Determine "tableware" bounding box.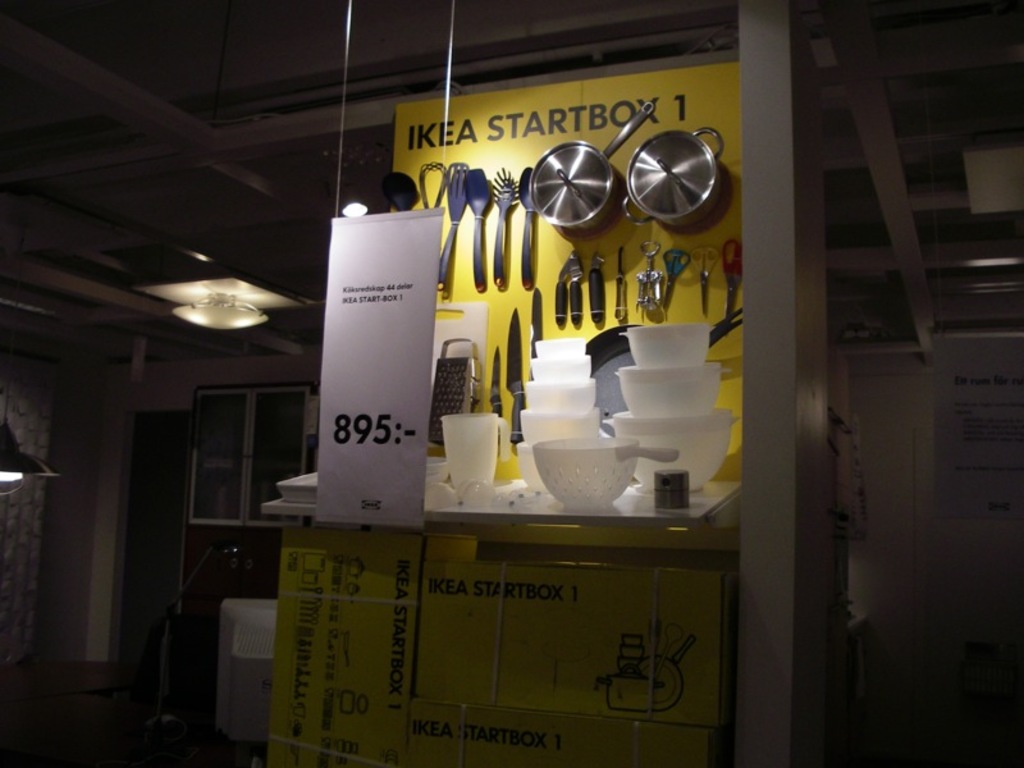
Determined: Rect(525, 429, 663, 511).
